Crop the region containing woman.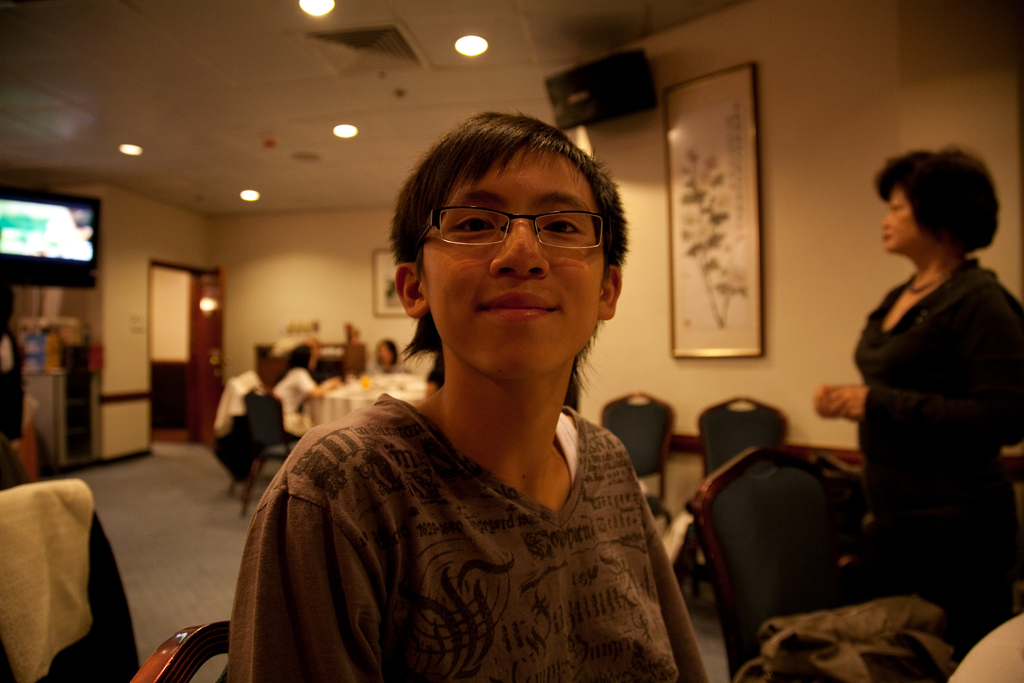
Crop region: 813,145,1023,645.
